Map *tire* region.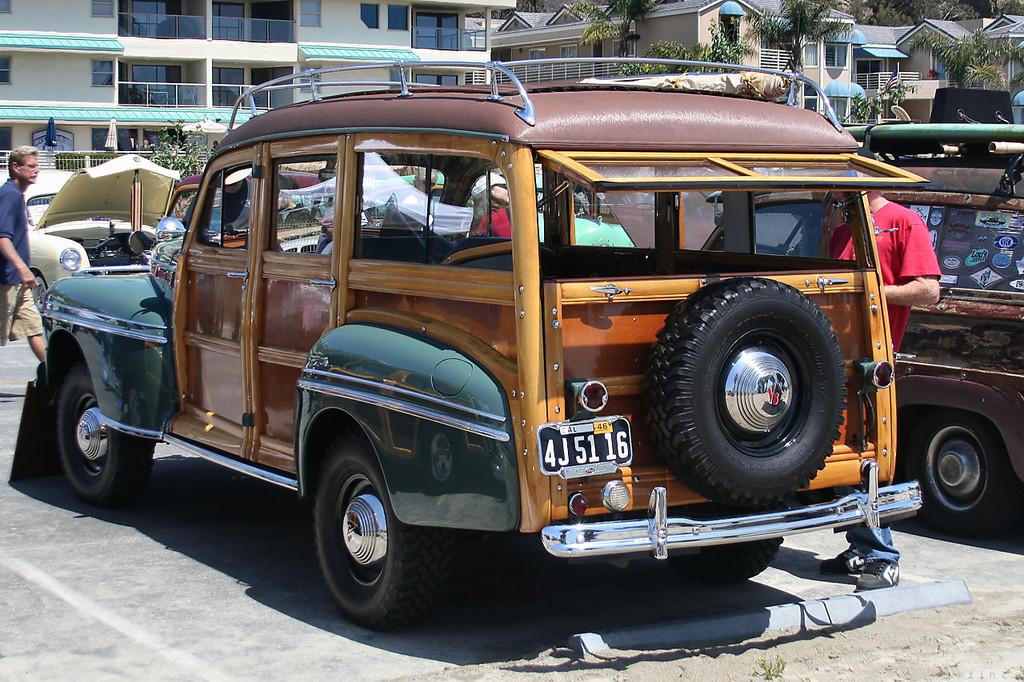
Mapped to left=663, top=277, right=849, bottom=505.
